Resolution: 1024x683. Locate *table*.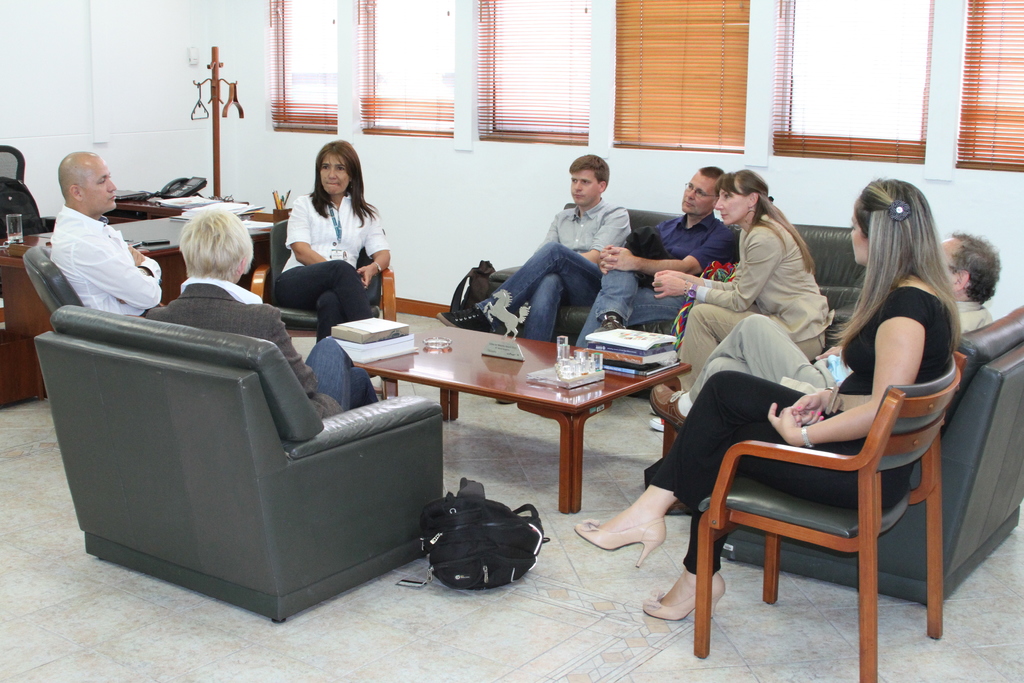
select_region(0, 186, 278, 406).
